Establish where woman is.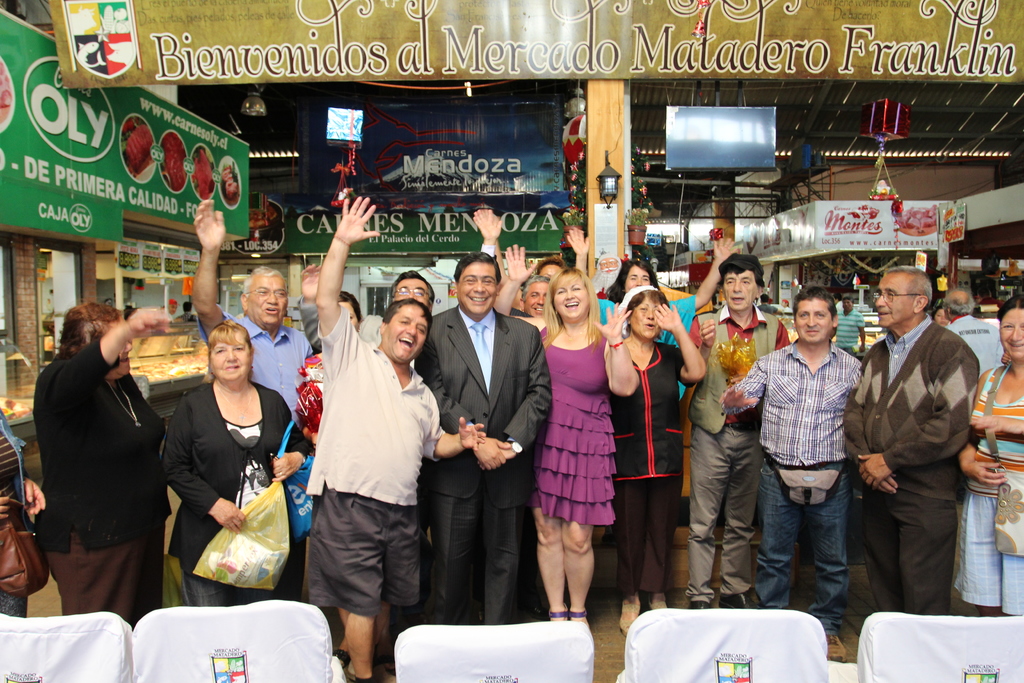
Established at box(154, 317, 319, 603).
